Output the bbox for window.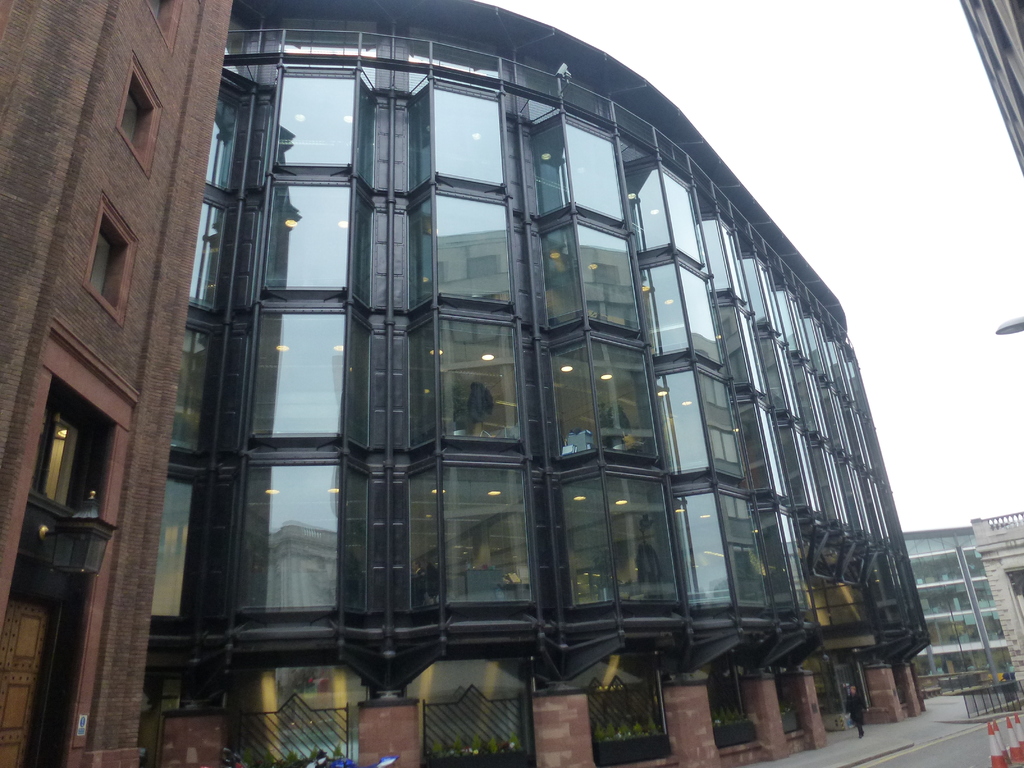
1005:567:1023:604.
